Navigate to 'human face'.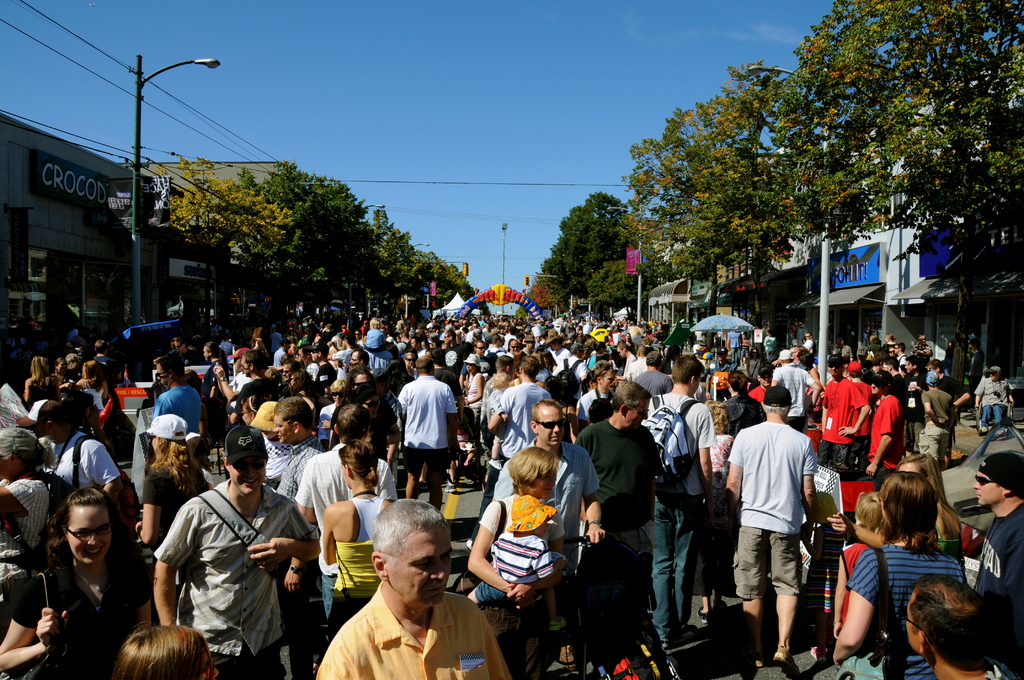
Navigation target: x1=289, y1=374, x2=294, y2=384.
